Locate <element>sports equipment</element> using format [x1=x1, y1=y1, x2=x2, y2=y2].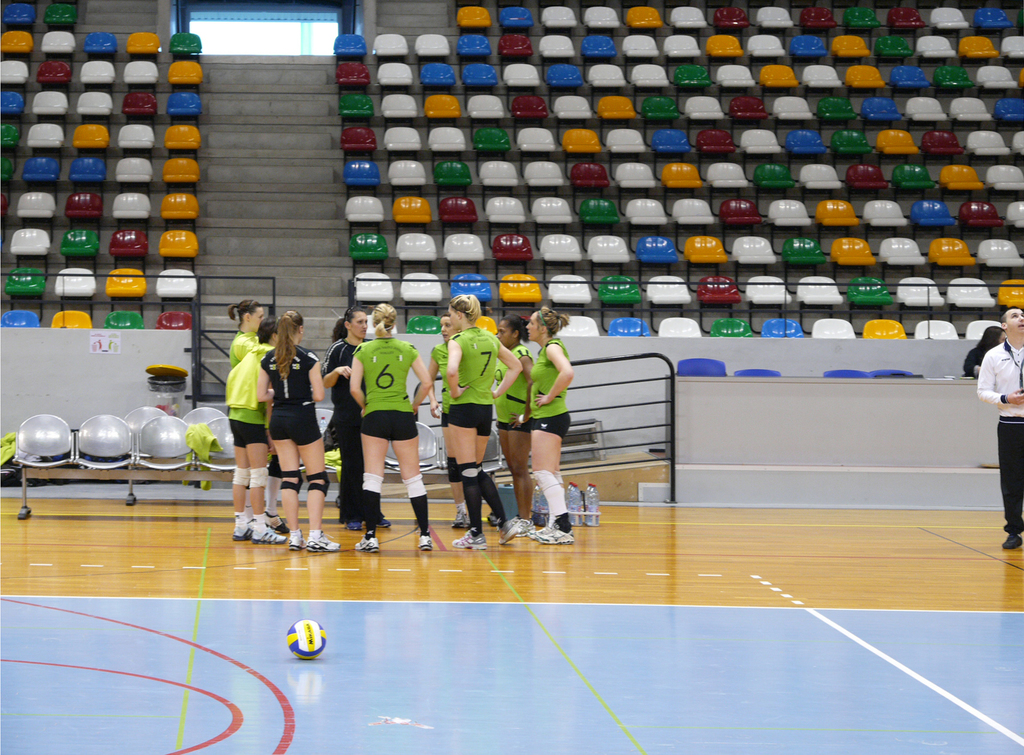
[x1=413, y1=534, x2=432, y2=551].
